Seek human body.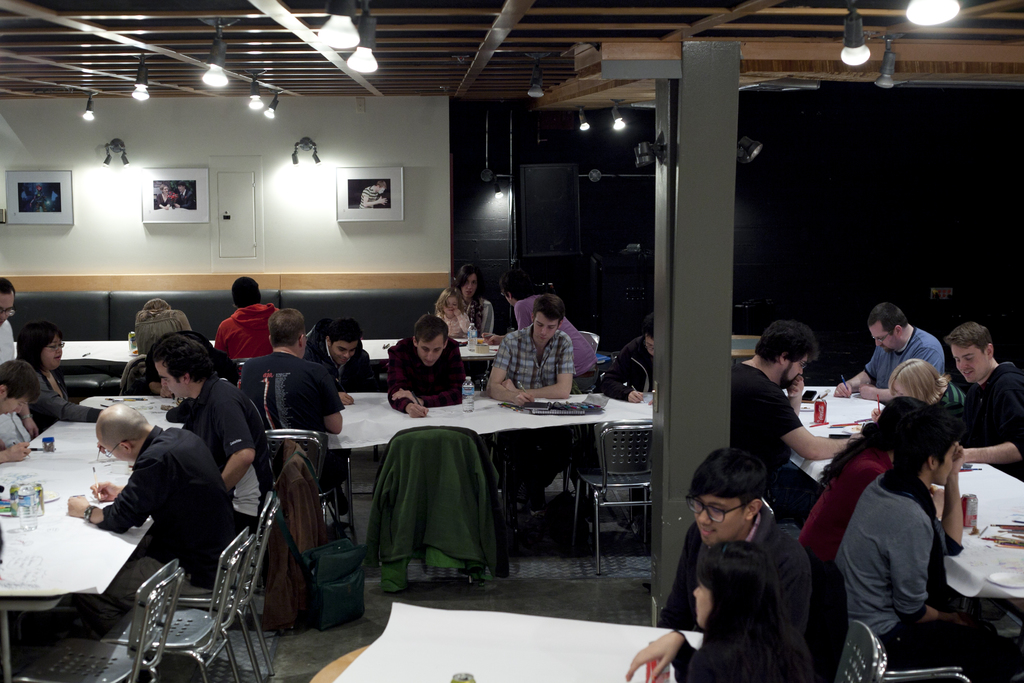
Rect(623, 619, 810, 682).
